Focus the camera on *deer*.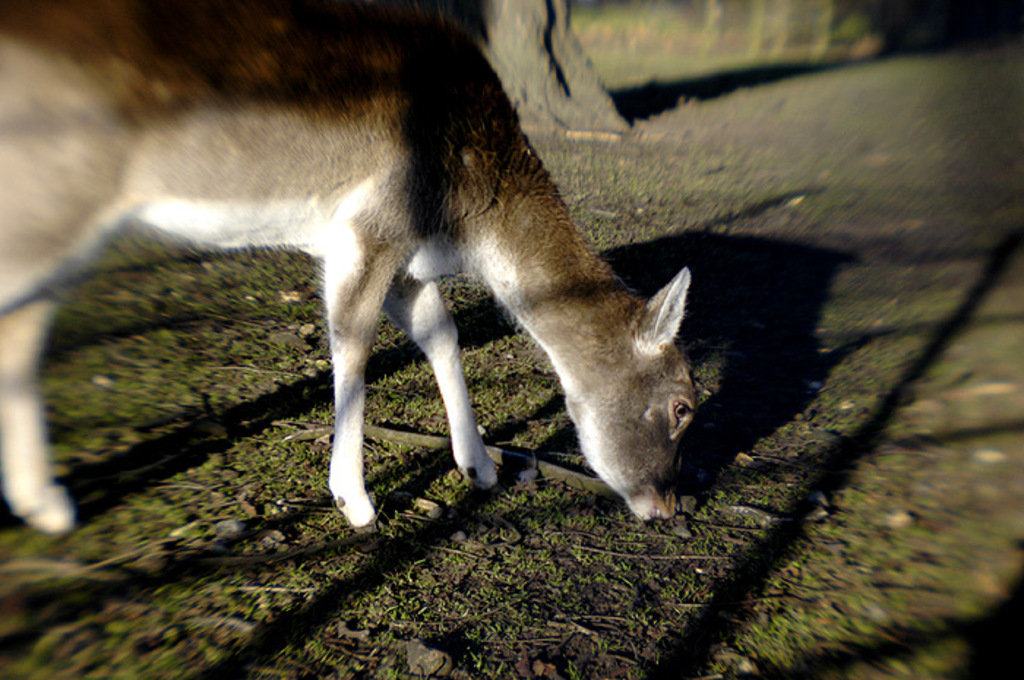
Focus region: bbox(0, 0, 693, 535).
